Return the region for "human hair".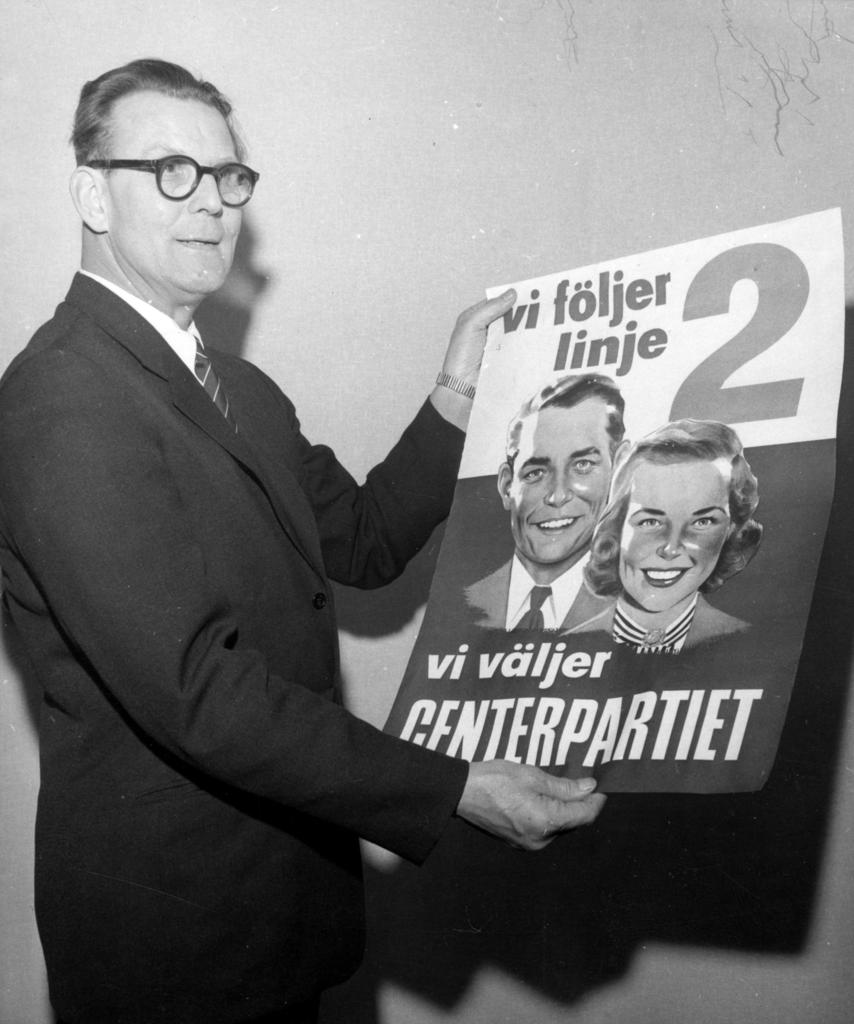
(511, 369, 626, 479).
